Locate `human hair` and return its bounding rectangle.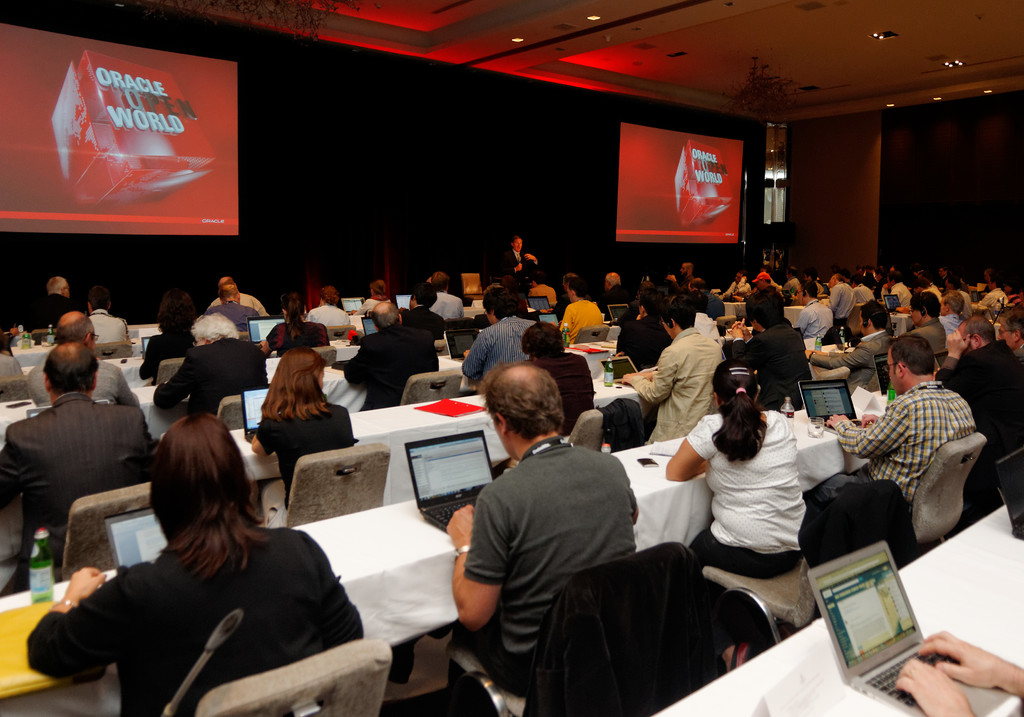
box=[887, 270, 899, 279].
